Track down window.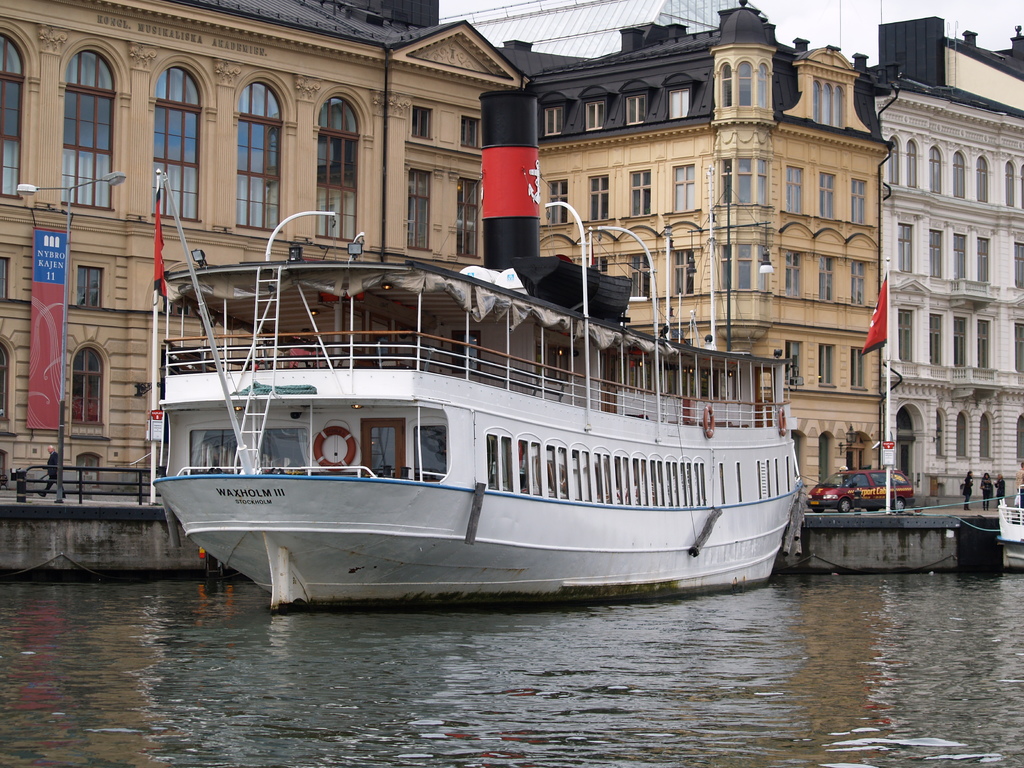
Tracked to 624,250,660,295.
